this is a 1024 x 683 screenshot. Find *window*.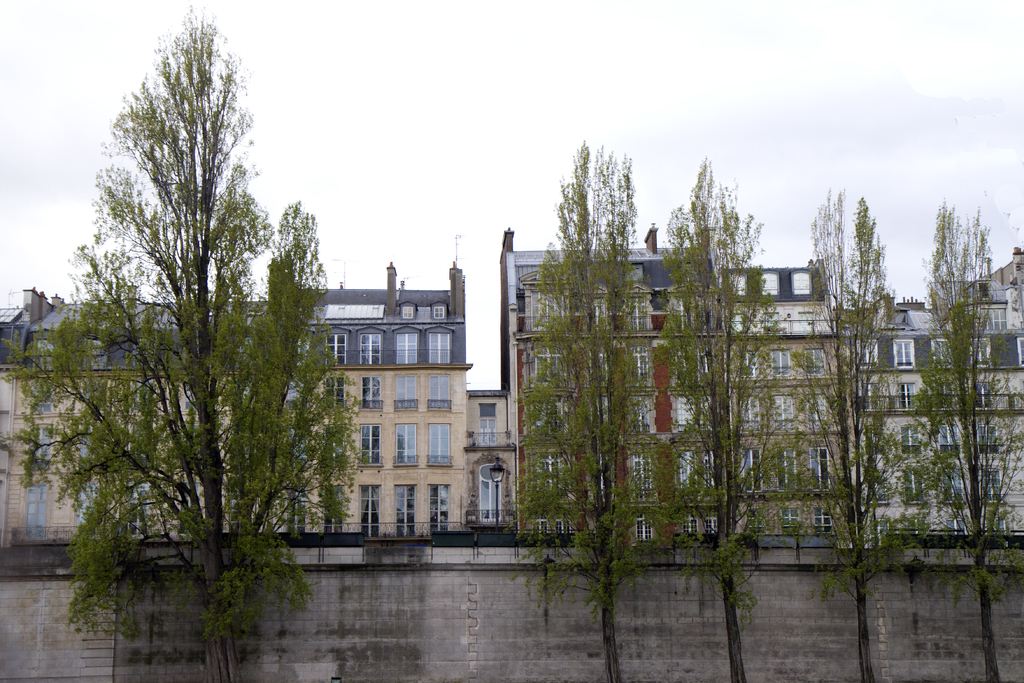
Bounding box: [left=892, top=340, right=921, bottom=368].
